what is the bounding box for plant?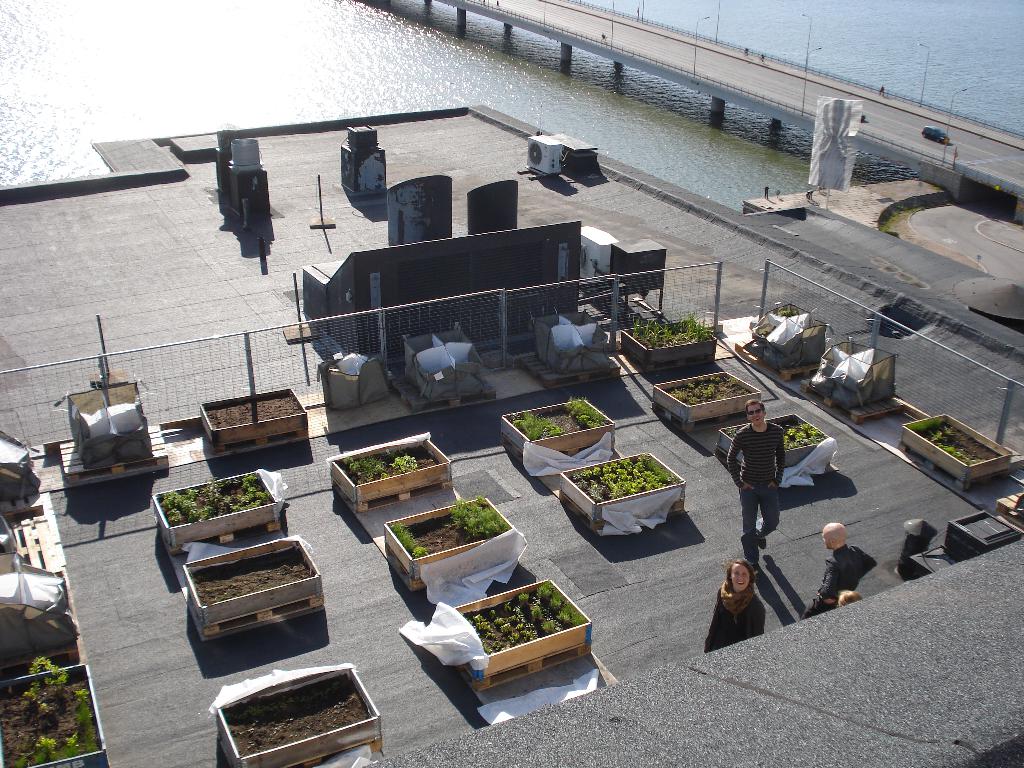
(left=628, top=315, right=706, bottom=335).
